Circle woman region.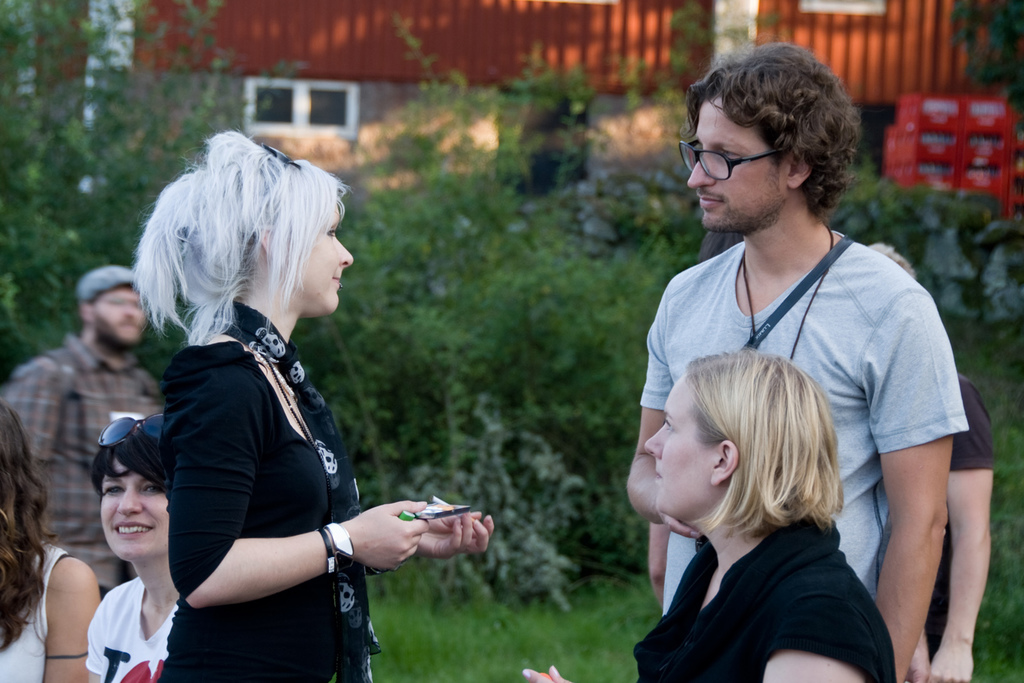
Region: left=0, top=399, right=96, bottom=682.
